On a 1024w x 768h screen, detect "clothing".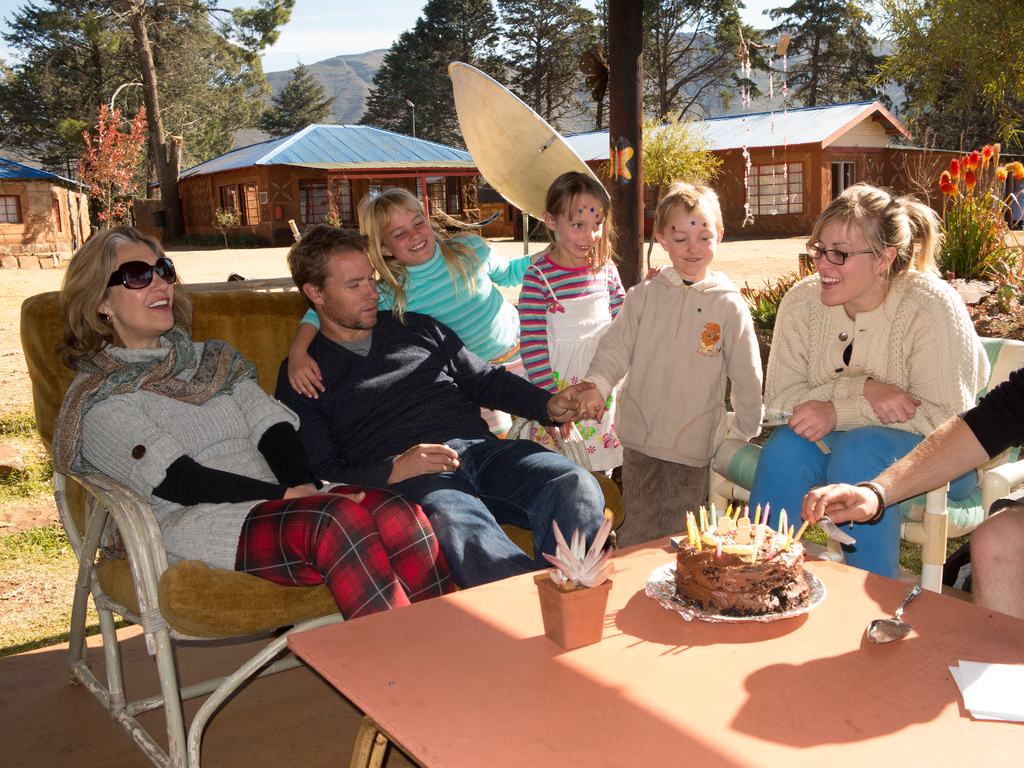
[left=303, top=237, right=540, bottom=385].
